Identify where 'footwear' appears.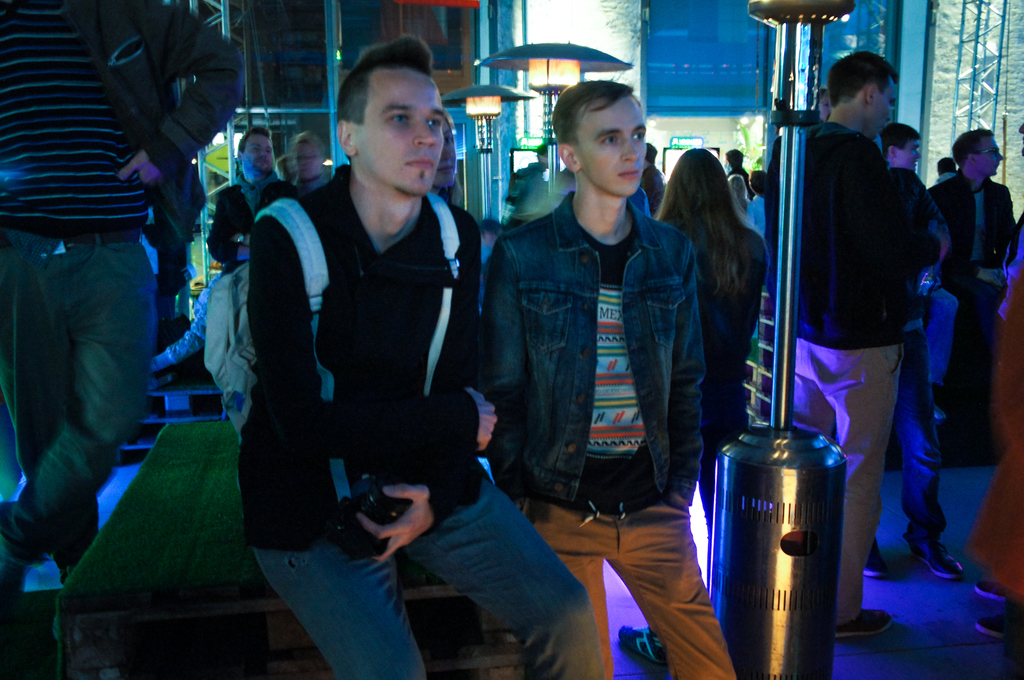
Appears at [x1=617, y1=618, x2=655, y2=672].
